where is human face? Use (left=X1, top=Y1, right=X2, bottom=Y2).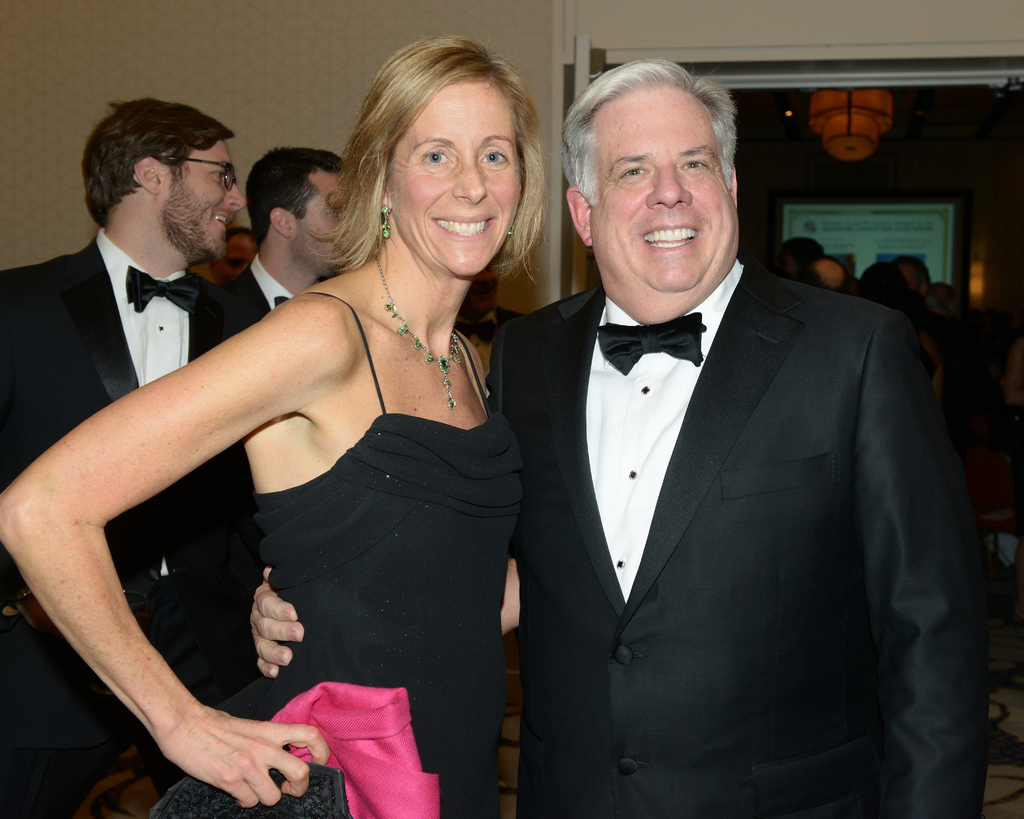
(left=293, top=171, right=348, bottom=271).
